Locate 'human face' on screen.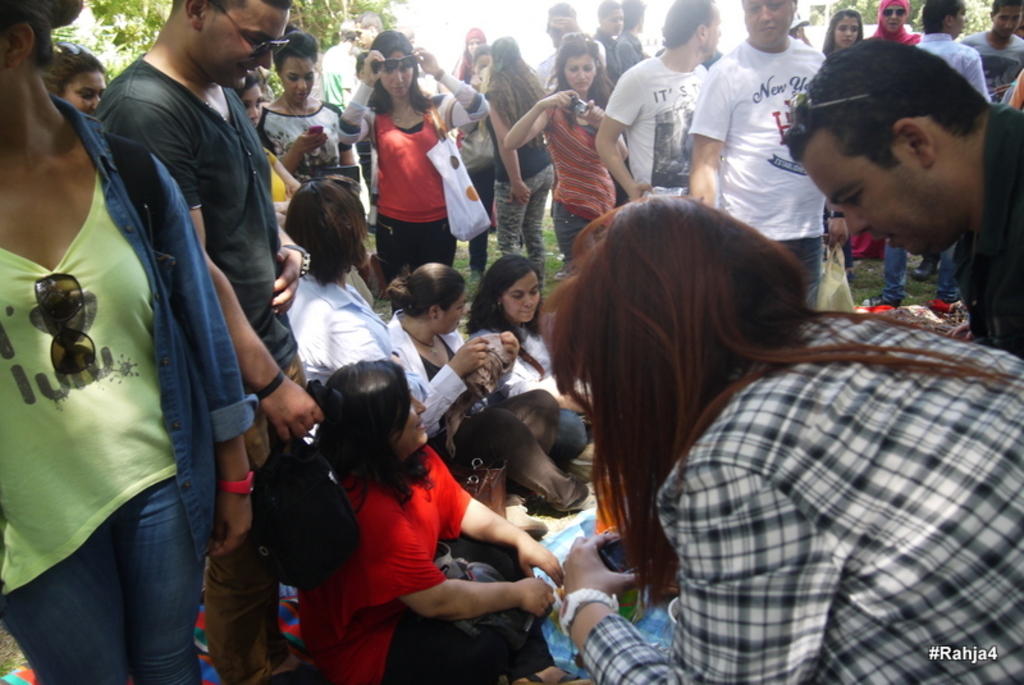
On screen at {"x1": 436, "y1": 293, "x2": 463, "y2": 332}.
